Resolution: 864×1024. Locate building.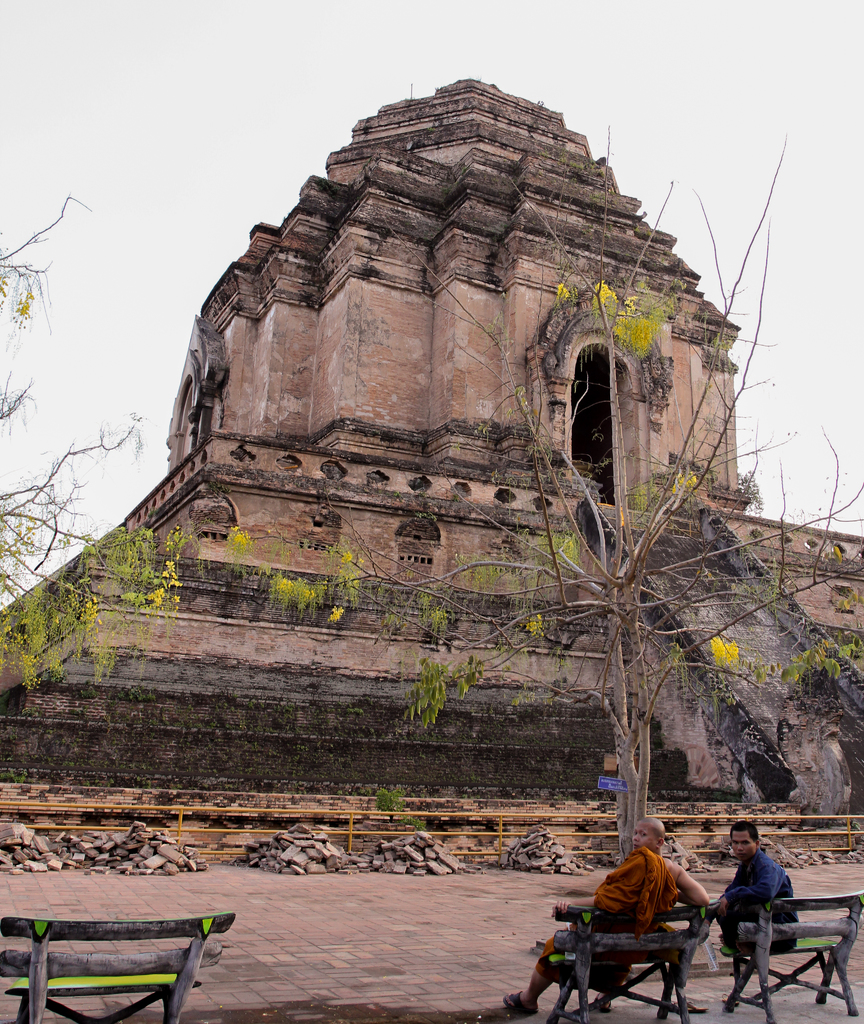
[x1=0, y1=81, x2=863, y2=785].
